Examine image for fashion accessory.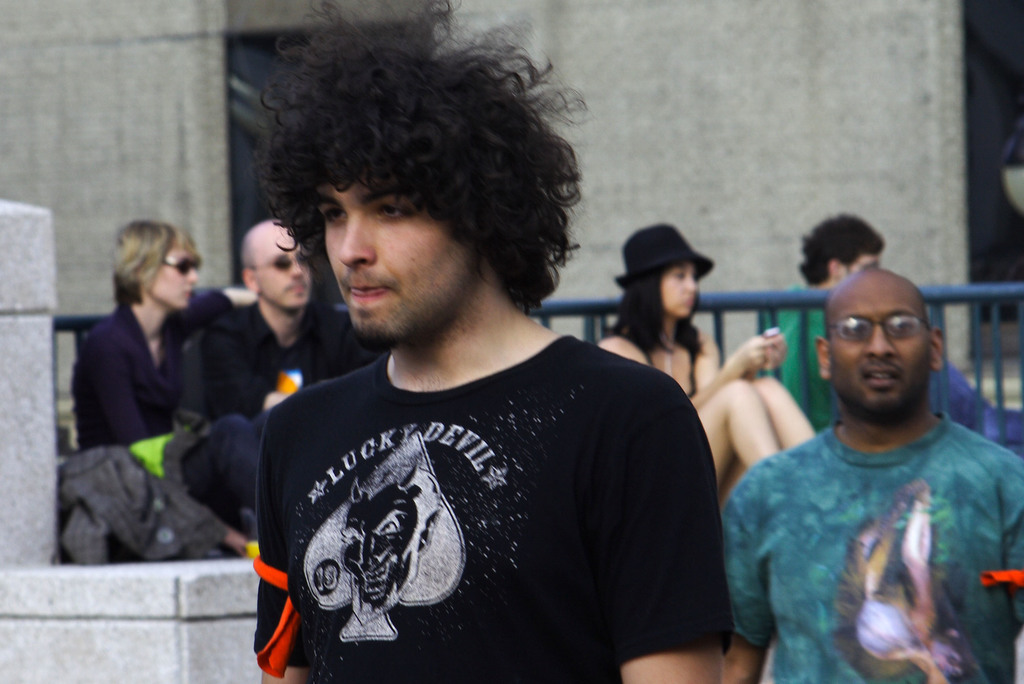
Examination result: bbox(157, 257, 200, 273).
